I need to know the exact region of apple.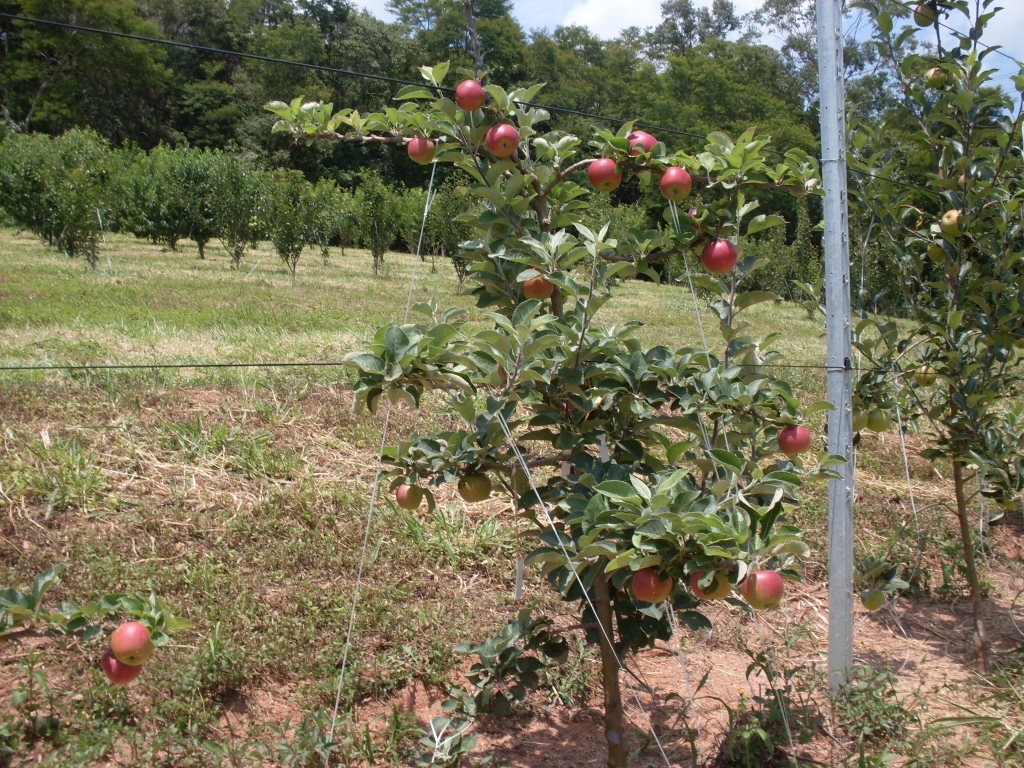
Region: select_region(743, 570, 784, 610).
